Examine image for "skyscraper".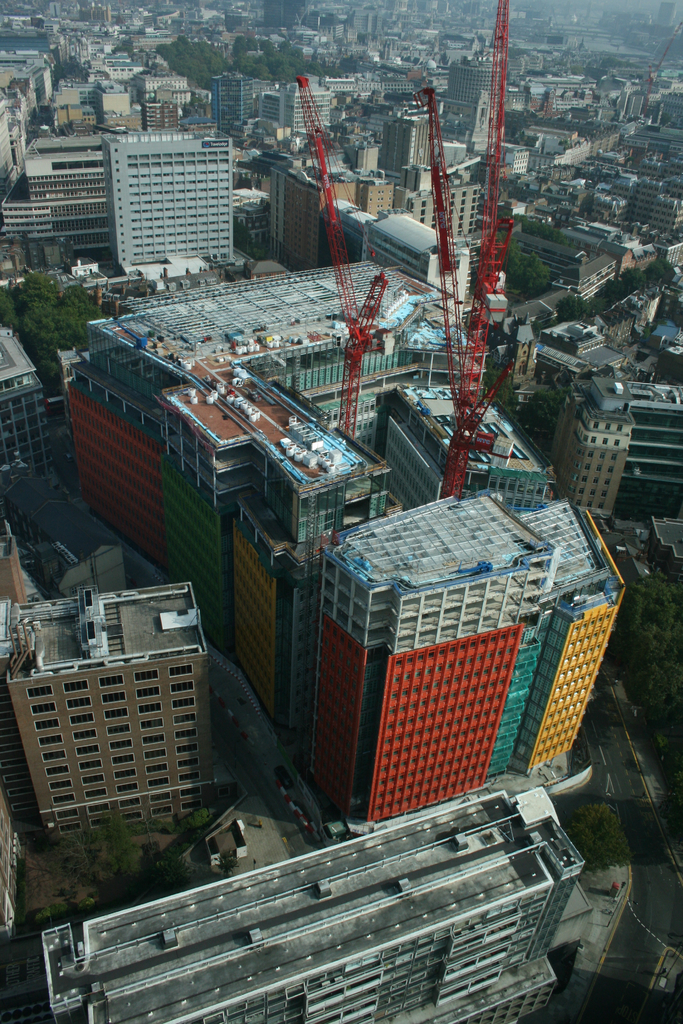
Examination result: pyautogui.locateOnScreen(248, 79, 330, 150).
